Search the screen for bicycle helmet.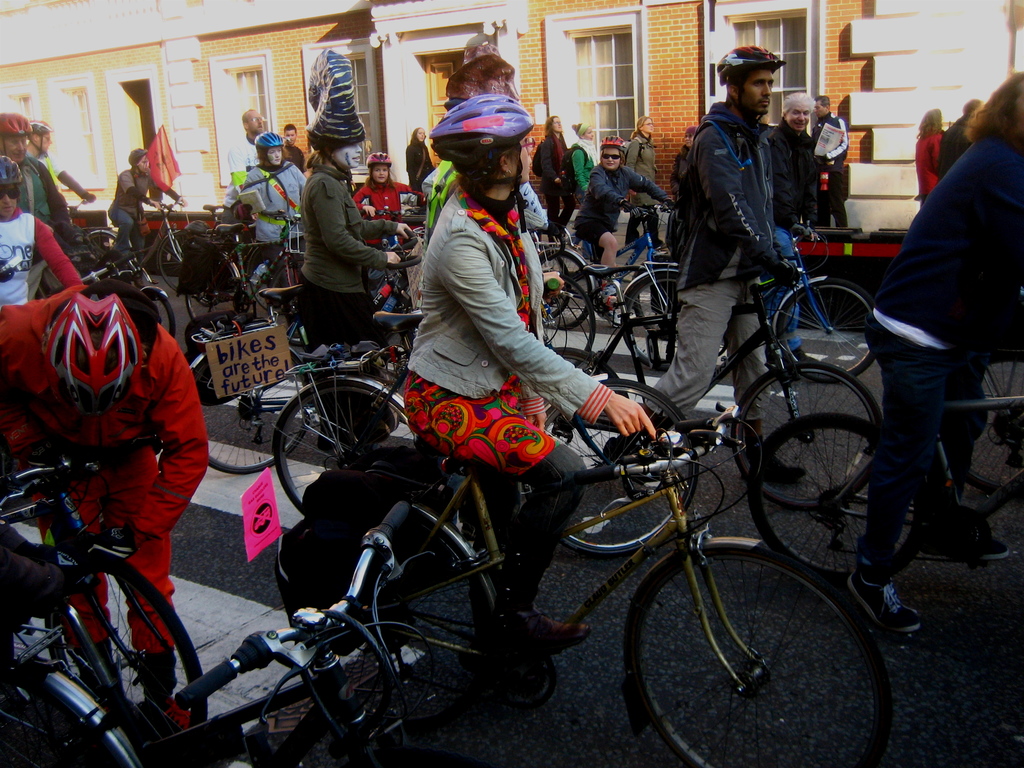
Found at detection(429, 97, 532, 157).
